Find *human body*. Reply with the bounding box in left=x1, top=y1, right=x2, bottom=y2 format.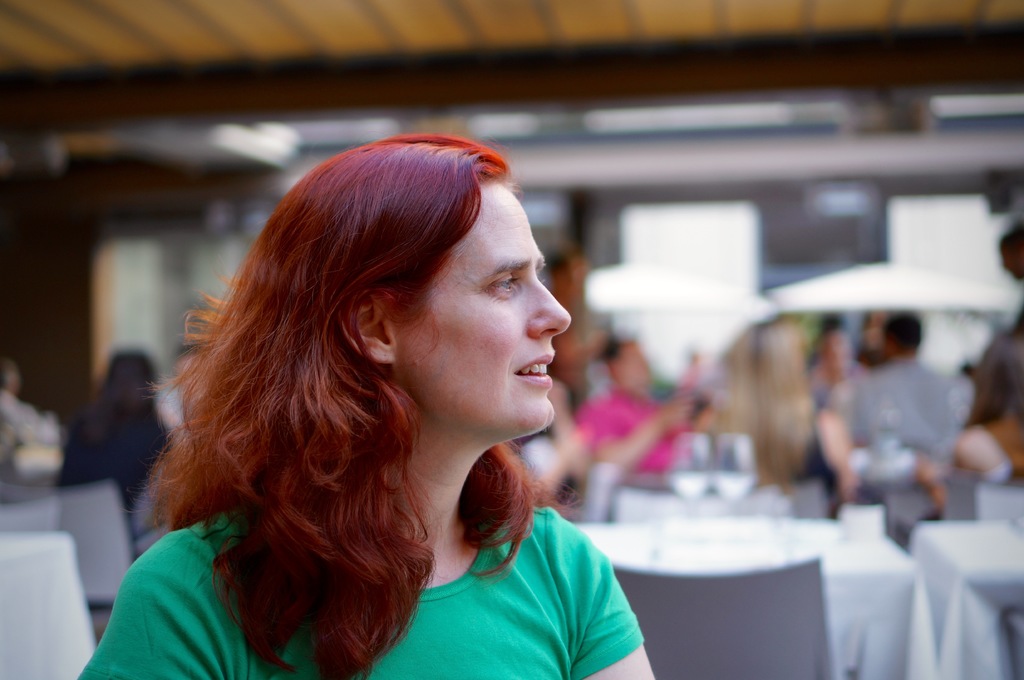
left=580, top=335, right=710, bottom=478.
